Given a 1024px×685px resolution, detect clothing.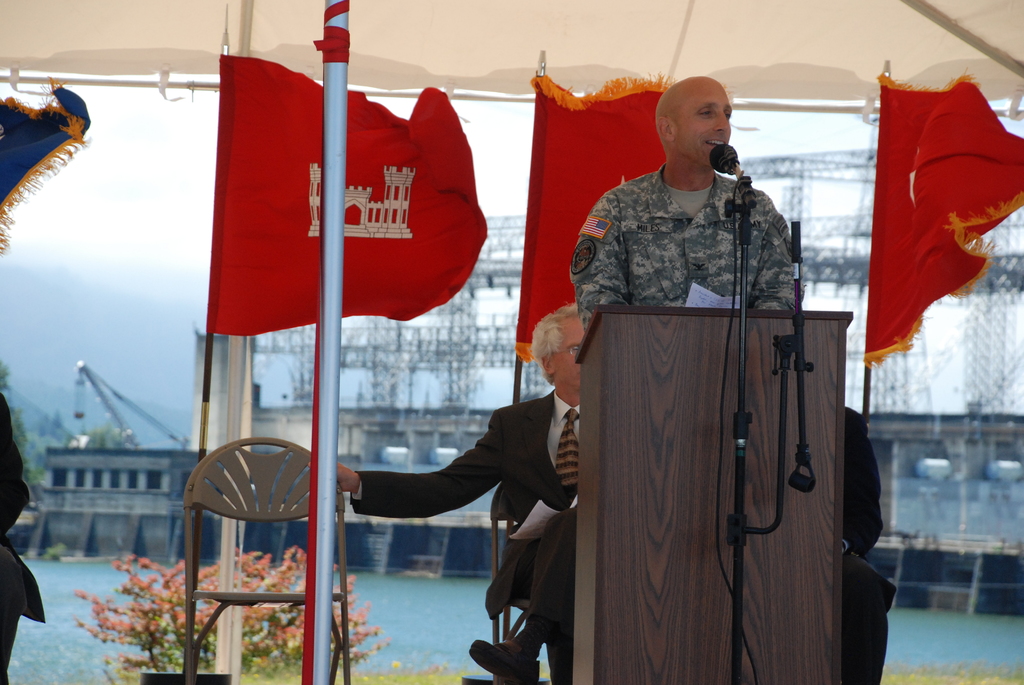
841 410 883 684.
